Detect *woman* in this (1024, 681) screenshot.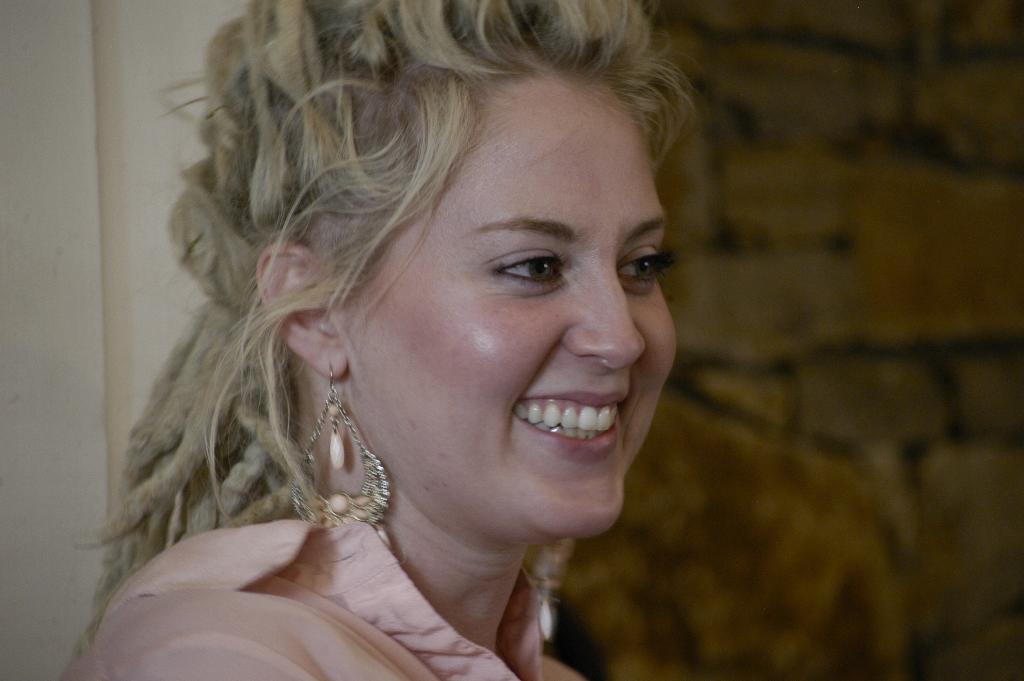
Detection: 69,8,750,680.
